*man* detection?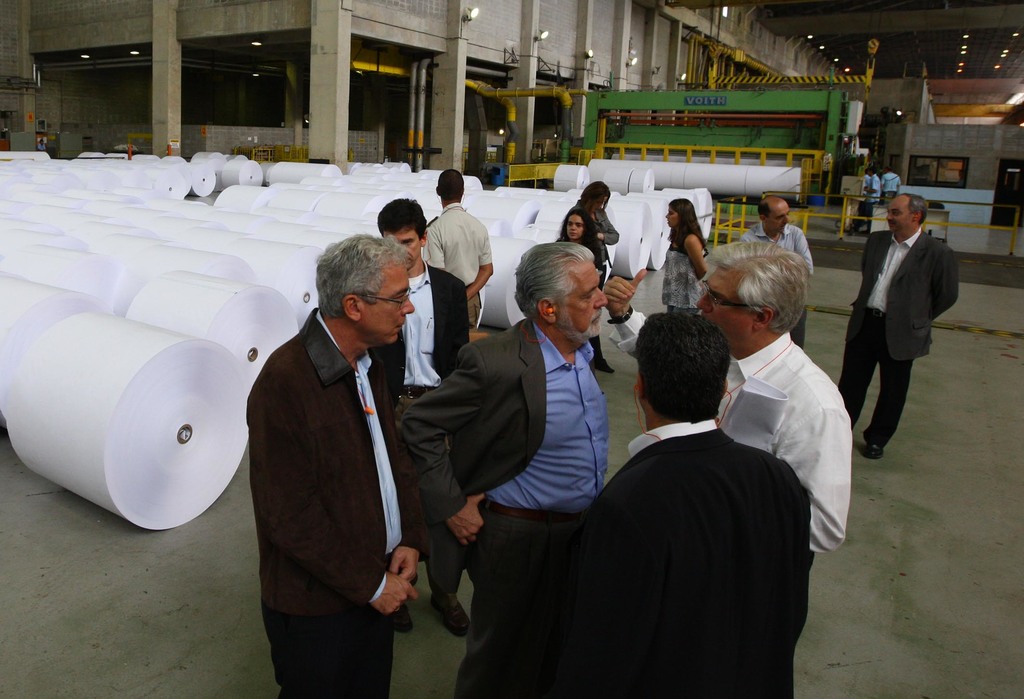
BBox(397, 240, 609, 698)
